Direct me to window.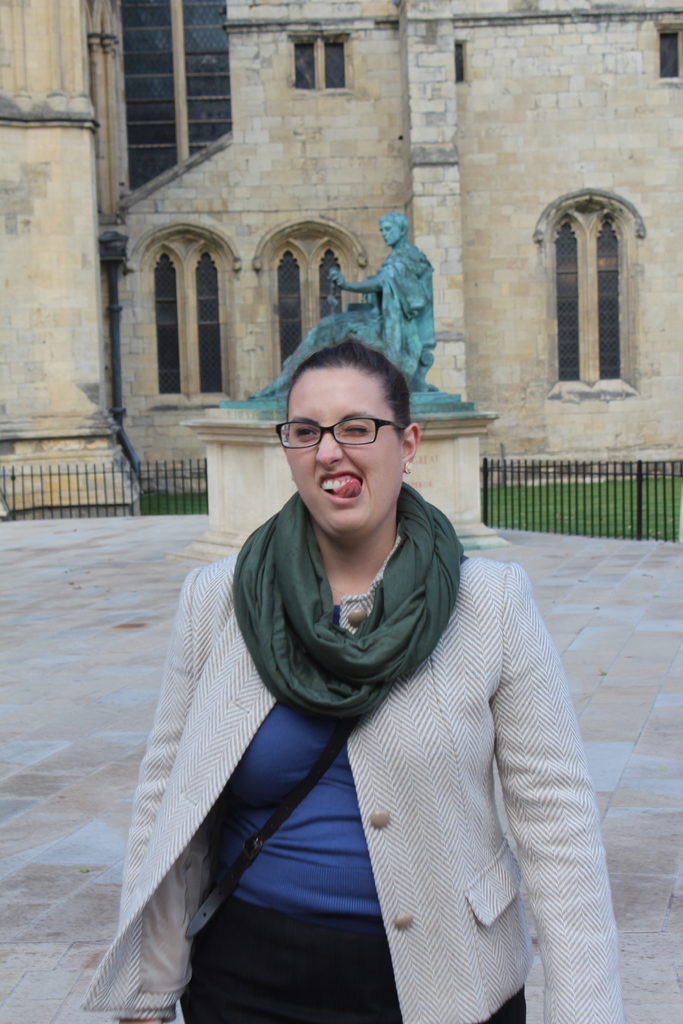
Direction: box(321, 253, 344, 328).
